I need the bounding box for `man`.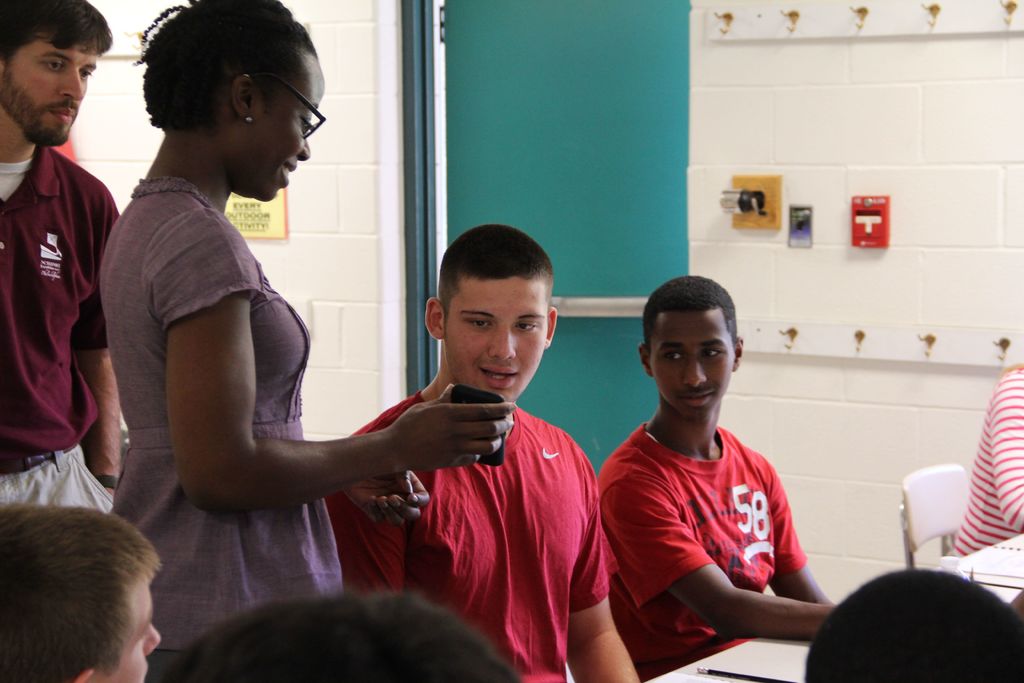
Here it is: [left=593, top=273, right=847, bottom=682].
